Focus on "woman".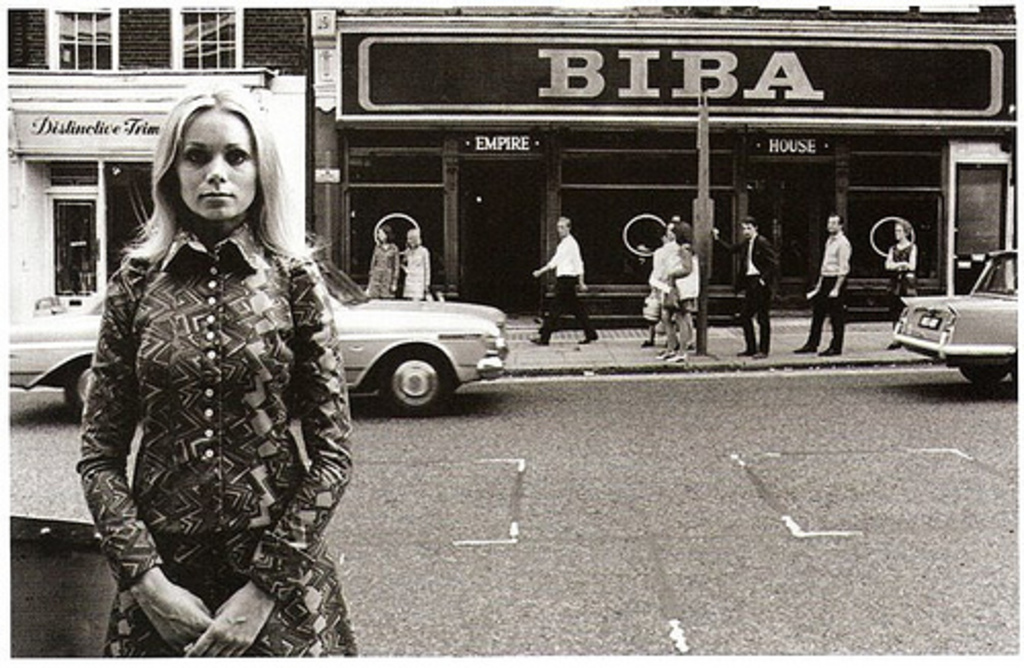
Focused at select_region(399, 225, 434, 301).
